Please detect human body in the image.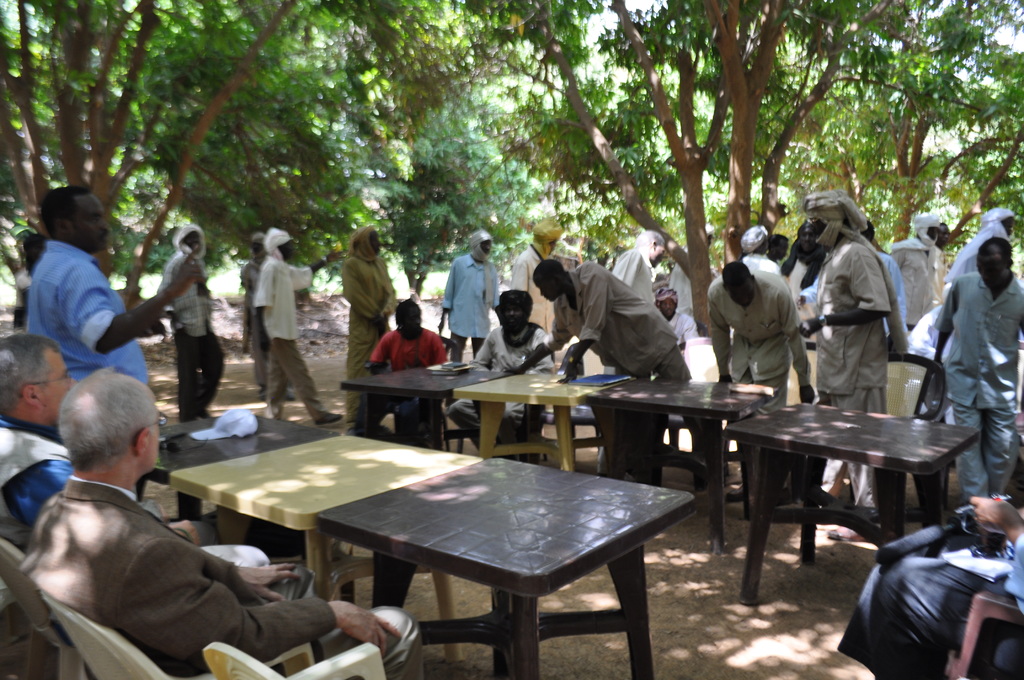
x1=739 y1=223 x2=773 y2=276.
